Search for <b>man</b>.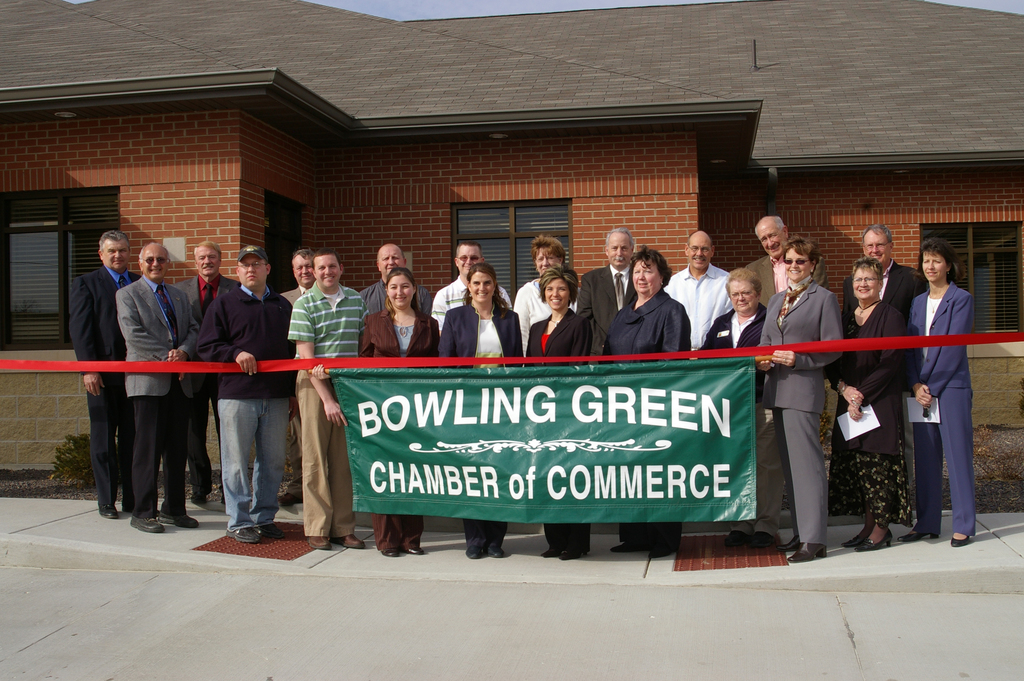
Found at detection(196, 244, 292, 545).
